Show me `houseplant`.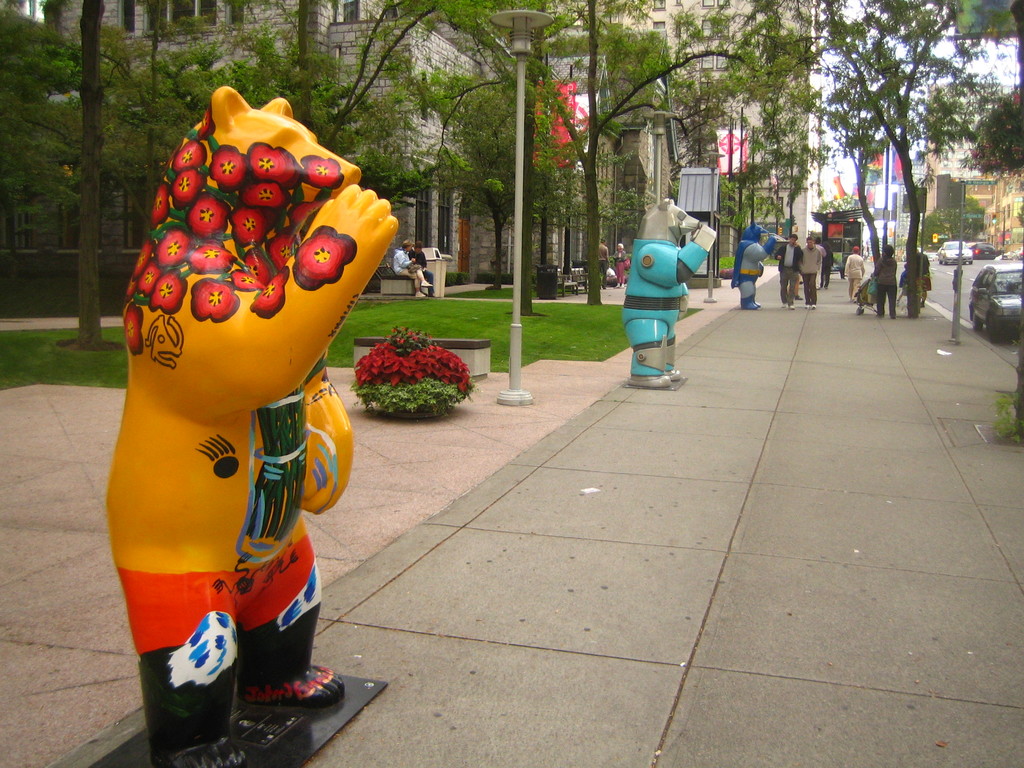
`houseplant` is here: bbox=[353, 331, 479, 413].
